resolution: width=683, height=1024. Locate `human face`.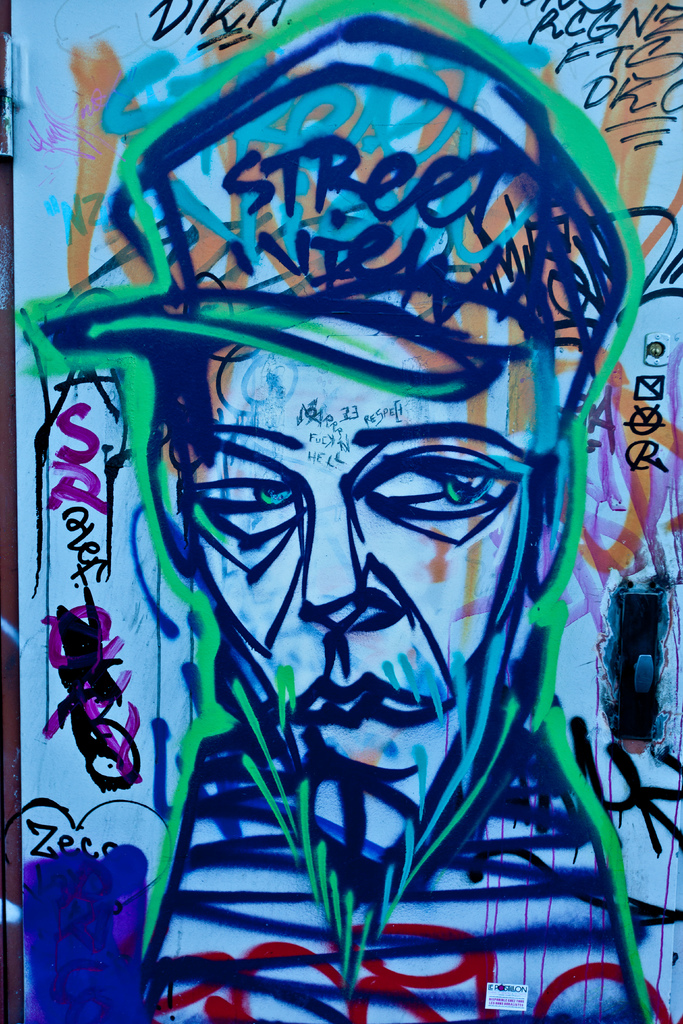
x1=181 y1=346 x2=548 y2=856.
